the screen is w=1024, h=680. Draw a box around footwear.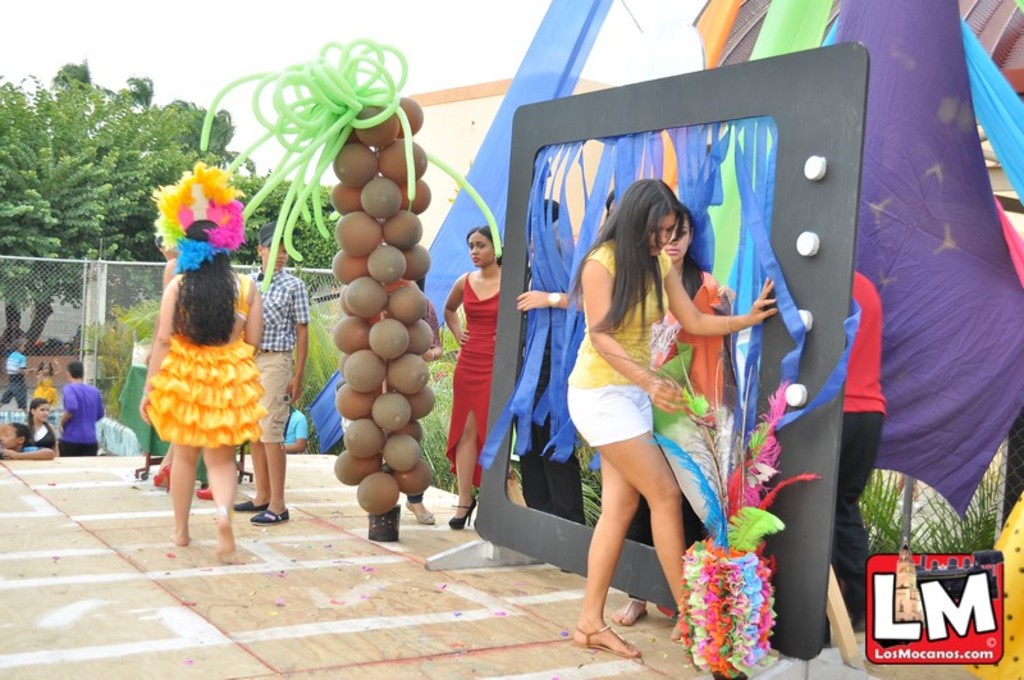
pyautogui.locateOnScreen(447, 498, 480, 533).
